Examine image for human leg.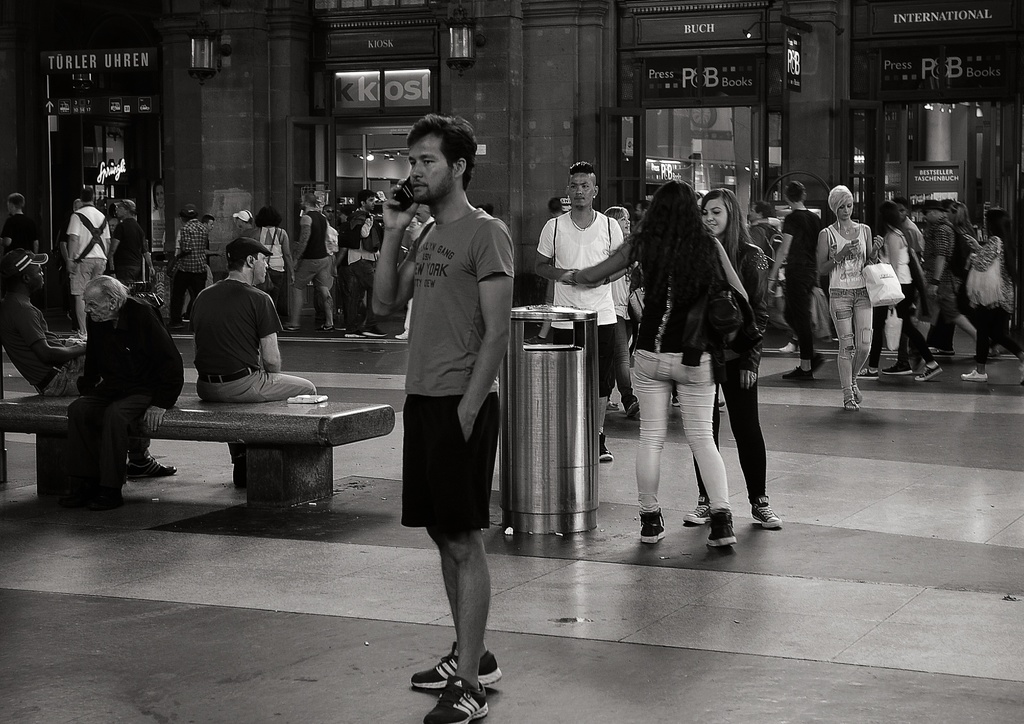
Examination result: 170:267:190:326.
